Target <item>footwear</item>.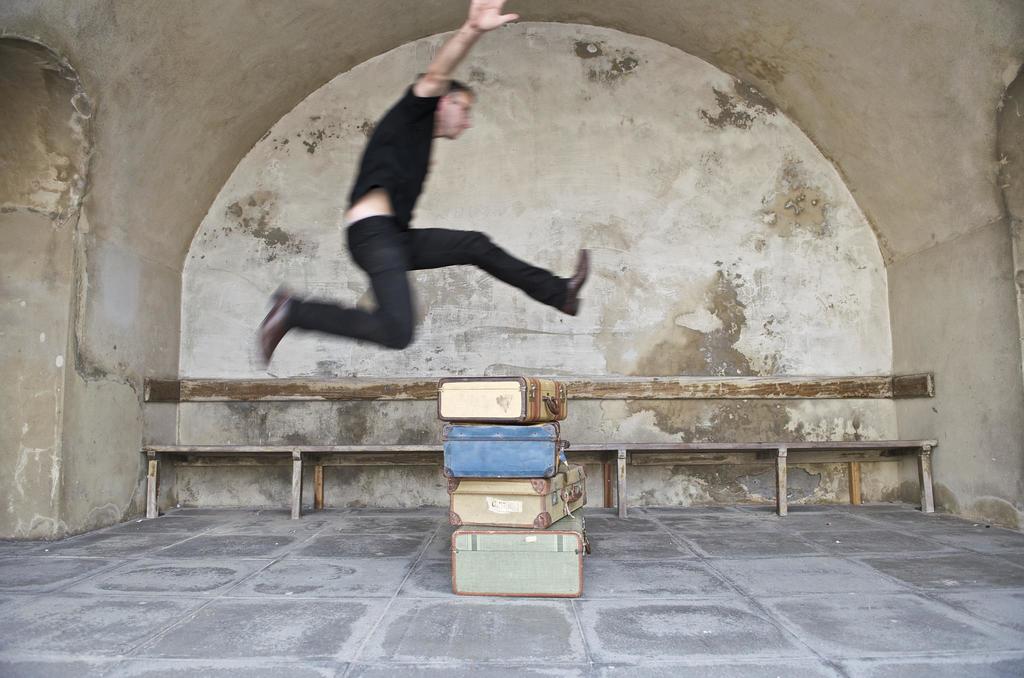
Target region: l=560, t=241, r=593, b=319.
